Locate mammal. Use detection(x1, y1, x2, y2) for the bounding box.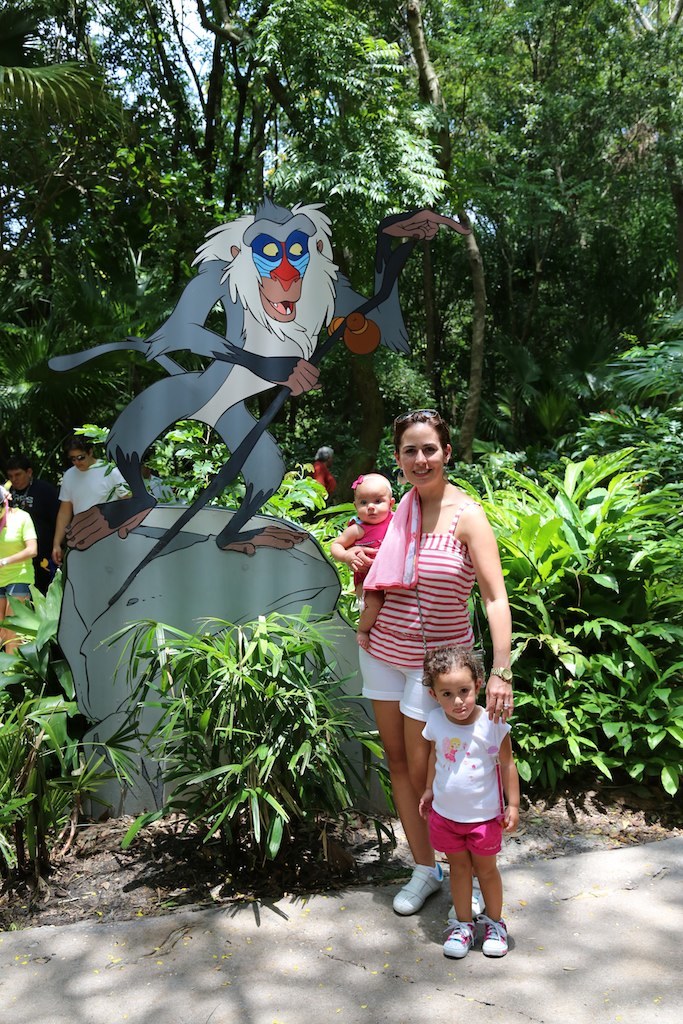
detection(50, 434, 139, 562).
